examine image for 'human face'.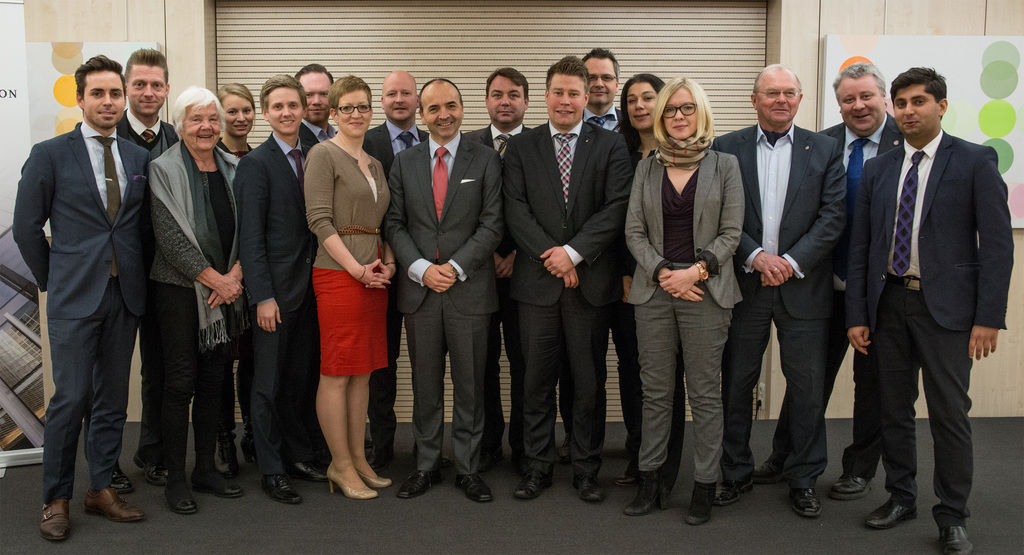
Examination result: [x1=375, y1=77, x2=414, y2=122].
